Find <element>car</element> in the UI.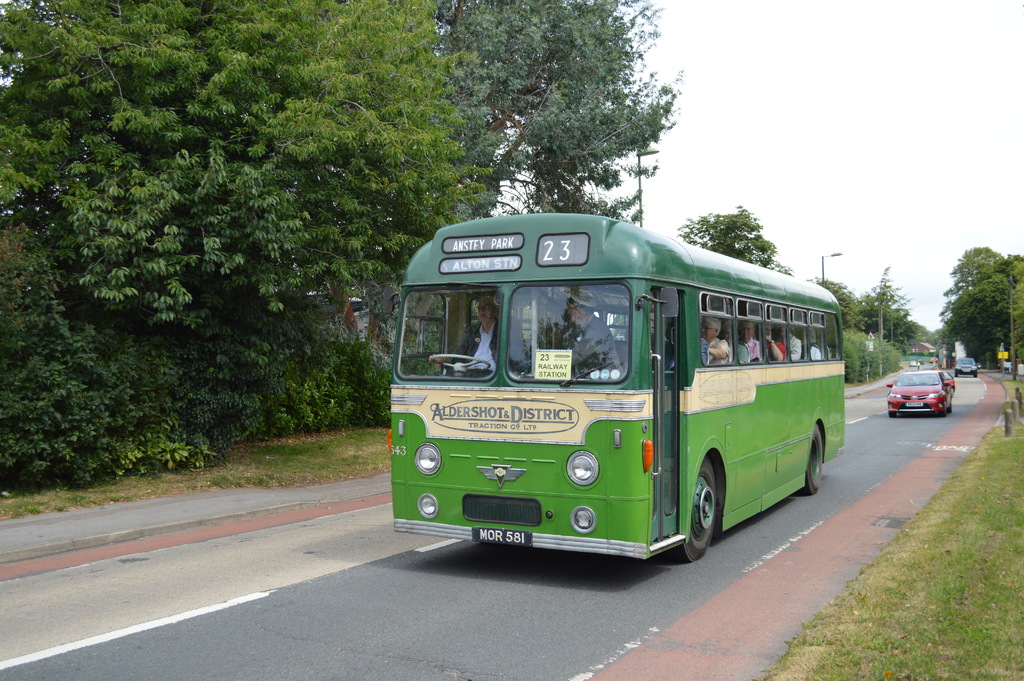
UI element at box(954, 353, 975, 377).
